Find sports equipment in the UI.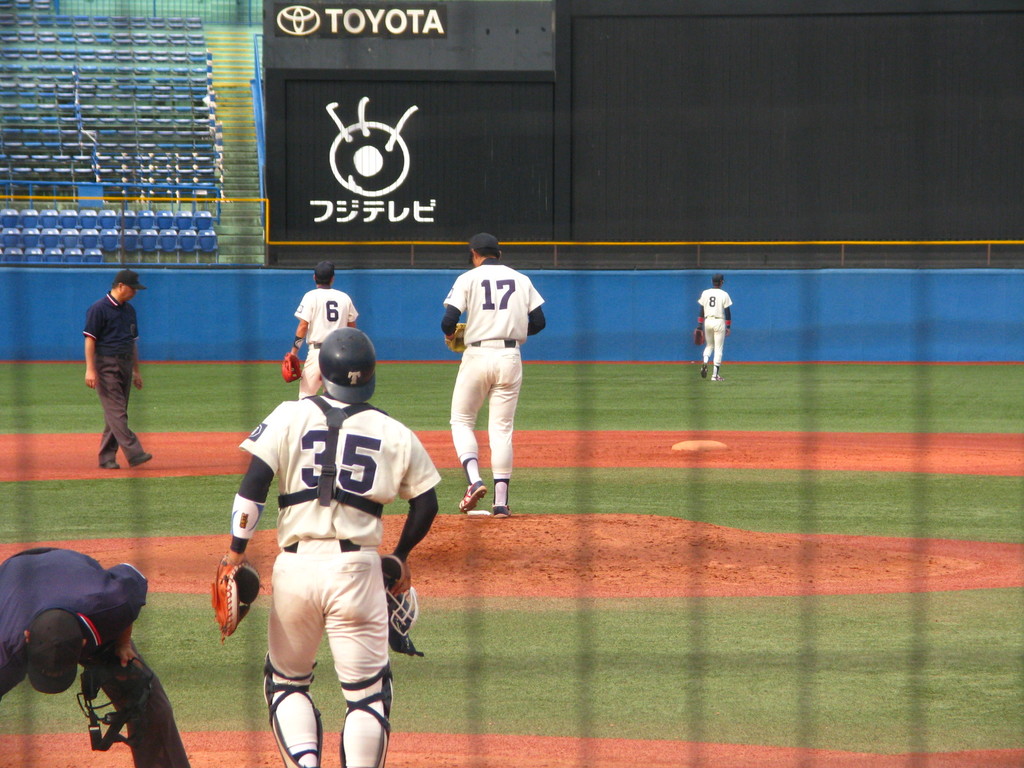
UI element at <box>81,639,156,751</box>.
